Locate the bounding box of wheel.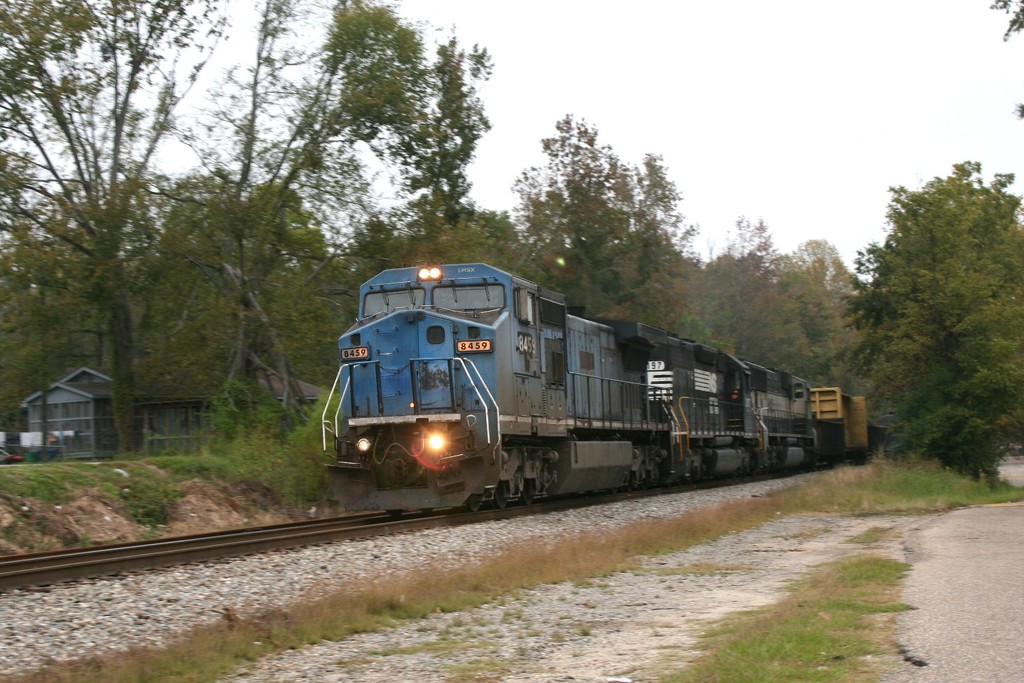
Bounding box: rect(642, 474, 649, 491).
